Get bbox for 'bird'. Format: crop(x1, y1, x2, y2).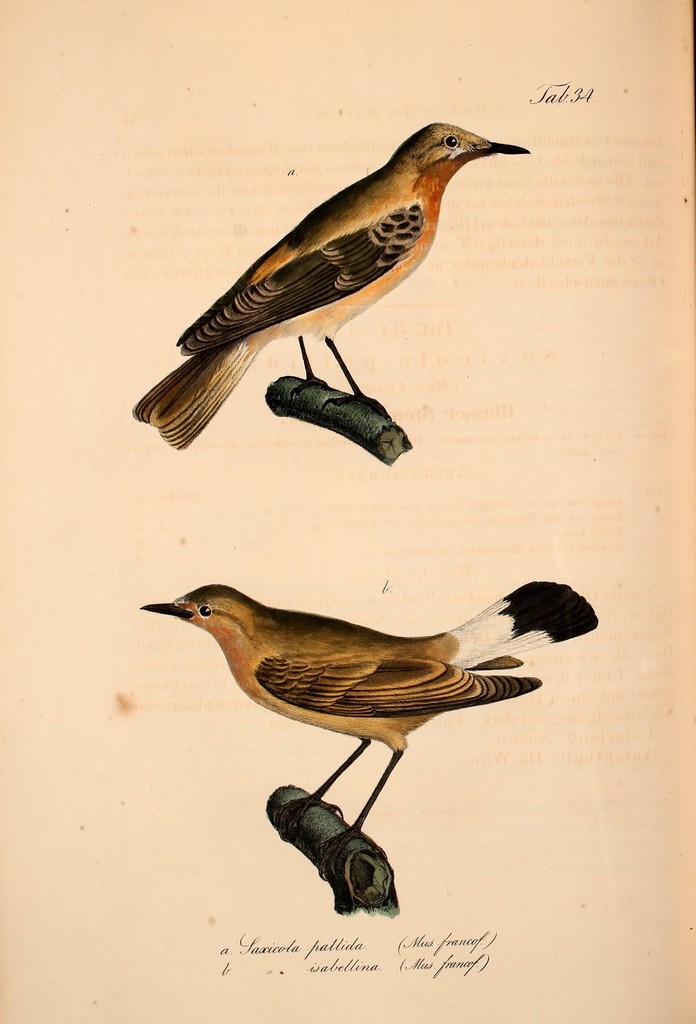
crop(127, 569, 603, 886).
